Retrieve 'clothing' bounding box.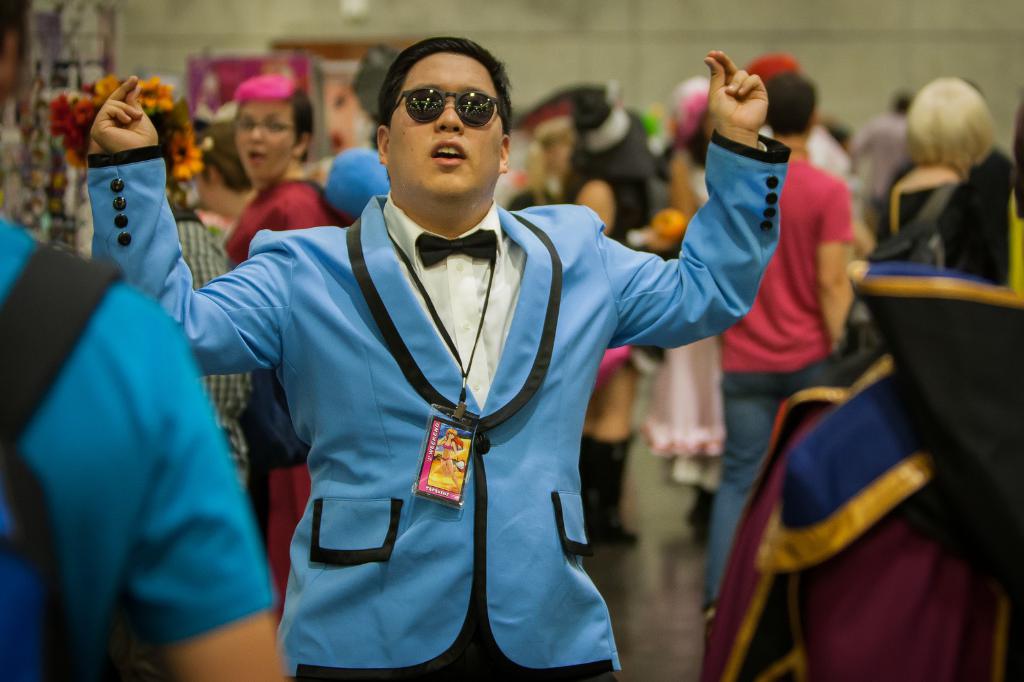
Bounding box: detection(708, 148, 854, 621).
